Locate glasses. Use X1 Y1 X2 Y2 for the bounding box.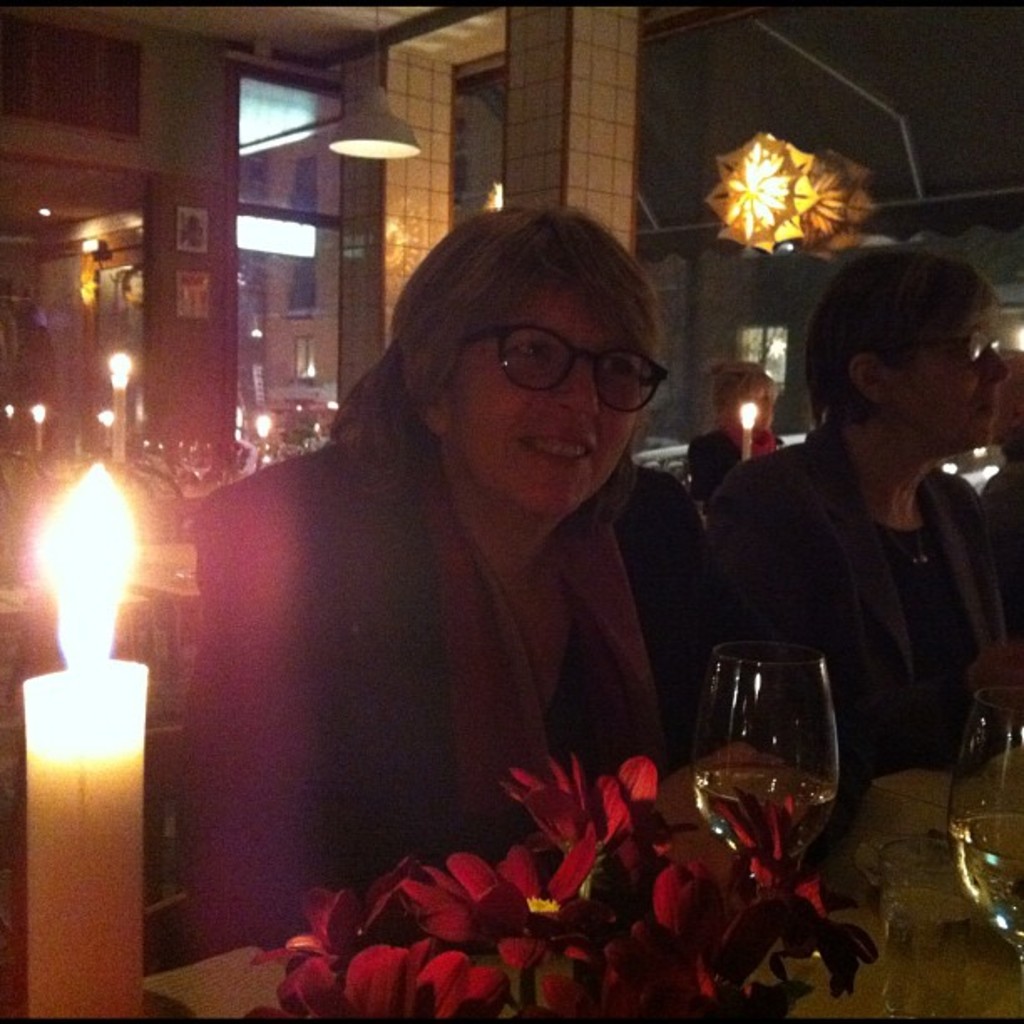
880 326 1002 373.
